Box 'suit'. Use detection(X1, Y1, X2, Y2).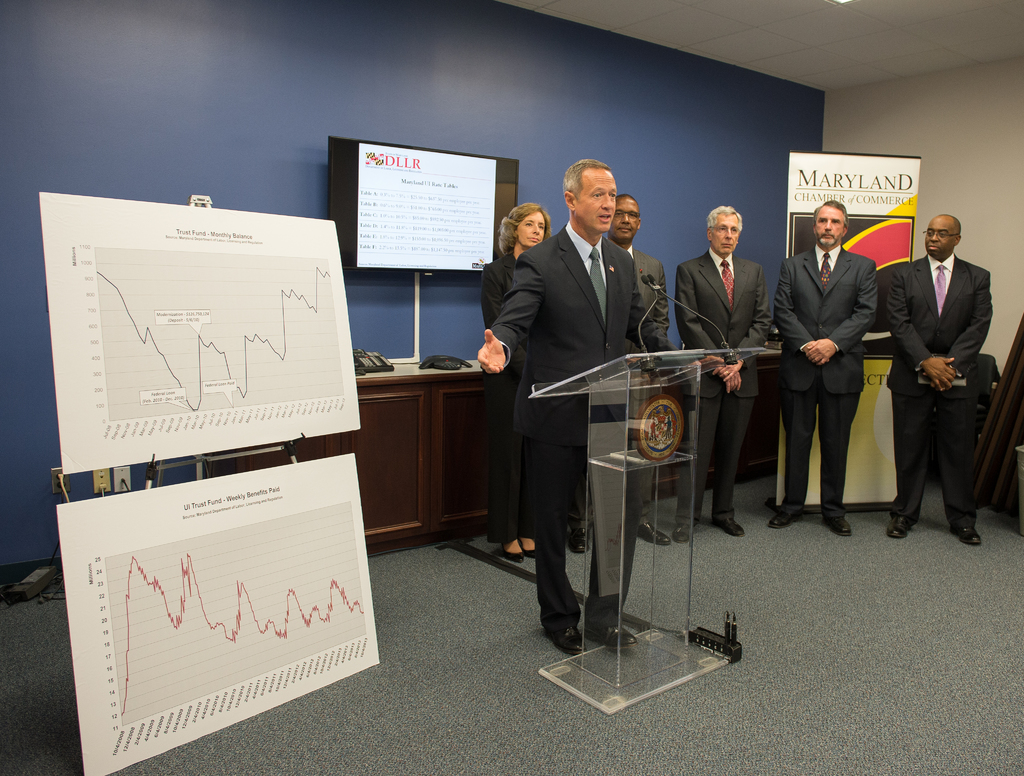
detection(625, 242, 672, 512).
